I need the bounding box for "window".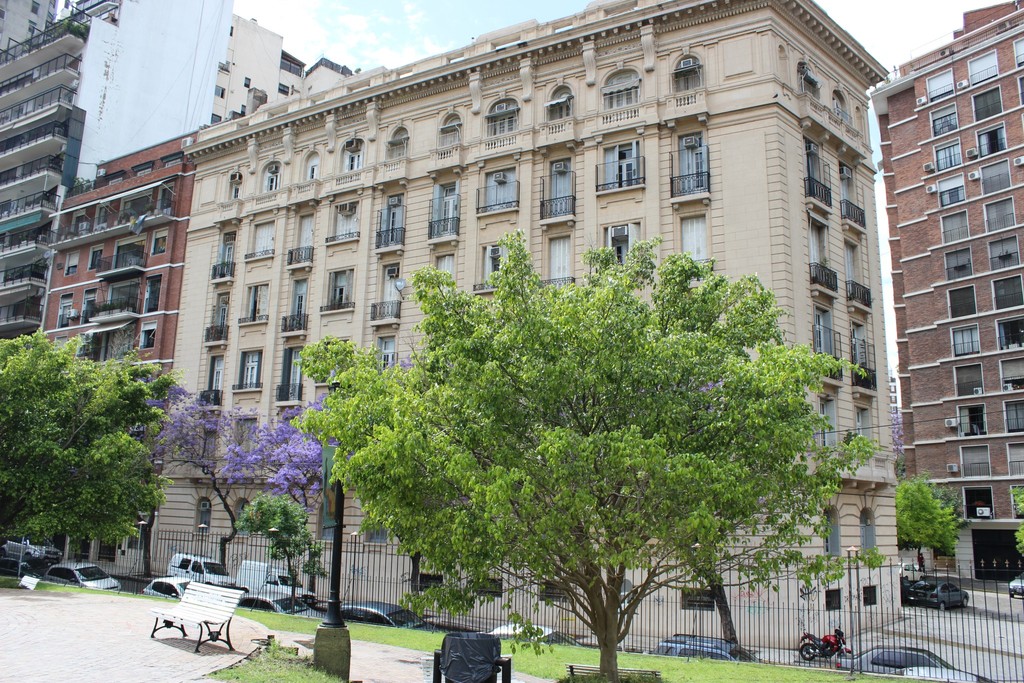
Here it is: 468:577:504:598.
